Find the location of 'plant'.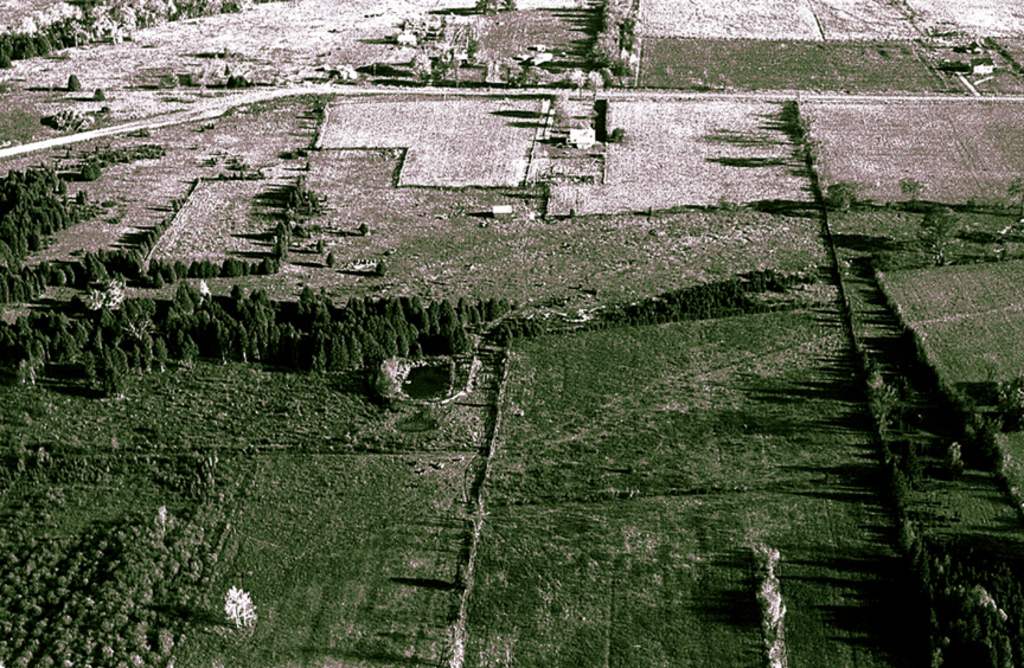
Location: 0,114,41,140.
